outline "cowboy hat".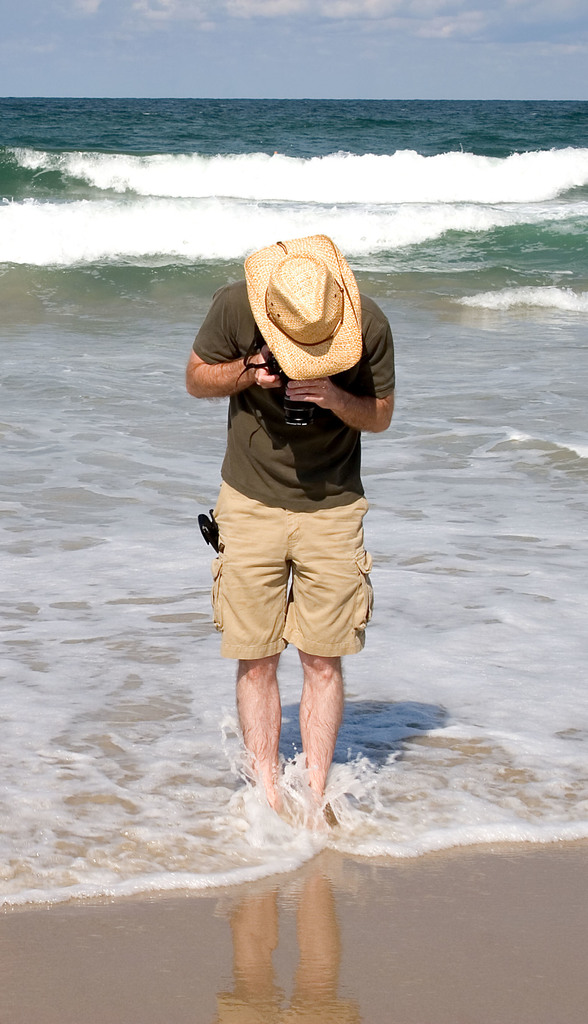
Outline: select_region(234, 237, 359, 390).
